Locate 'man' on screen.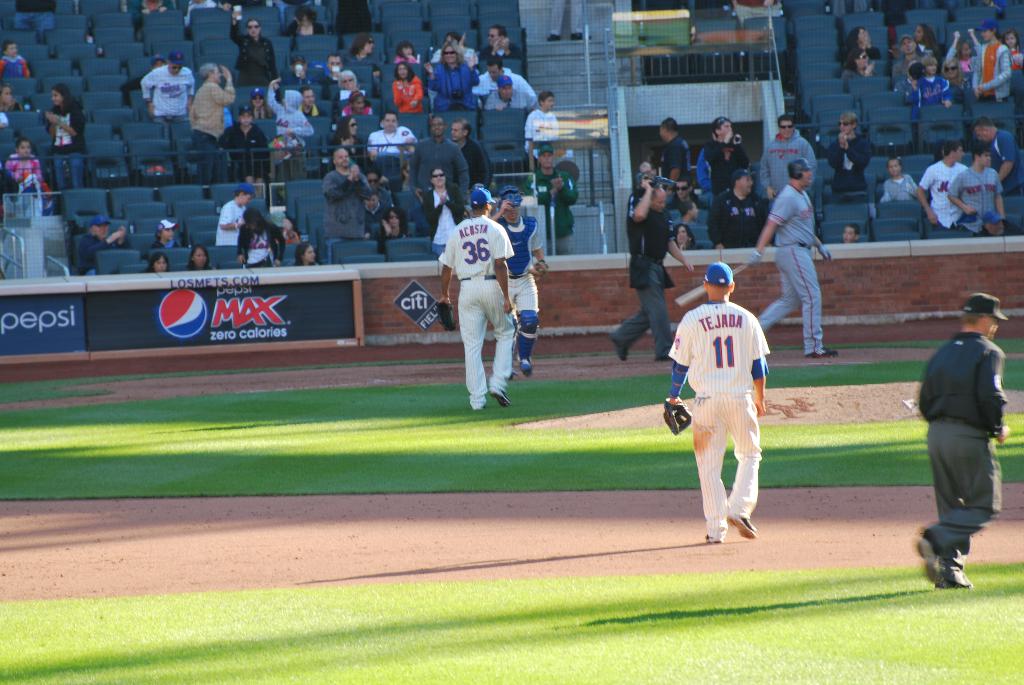
On screen at <bbox>430, 189, 518, 407</bbox>.
